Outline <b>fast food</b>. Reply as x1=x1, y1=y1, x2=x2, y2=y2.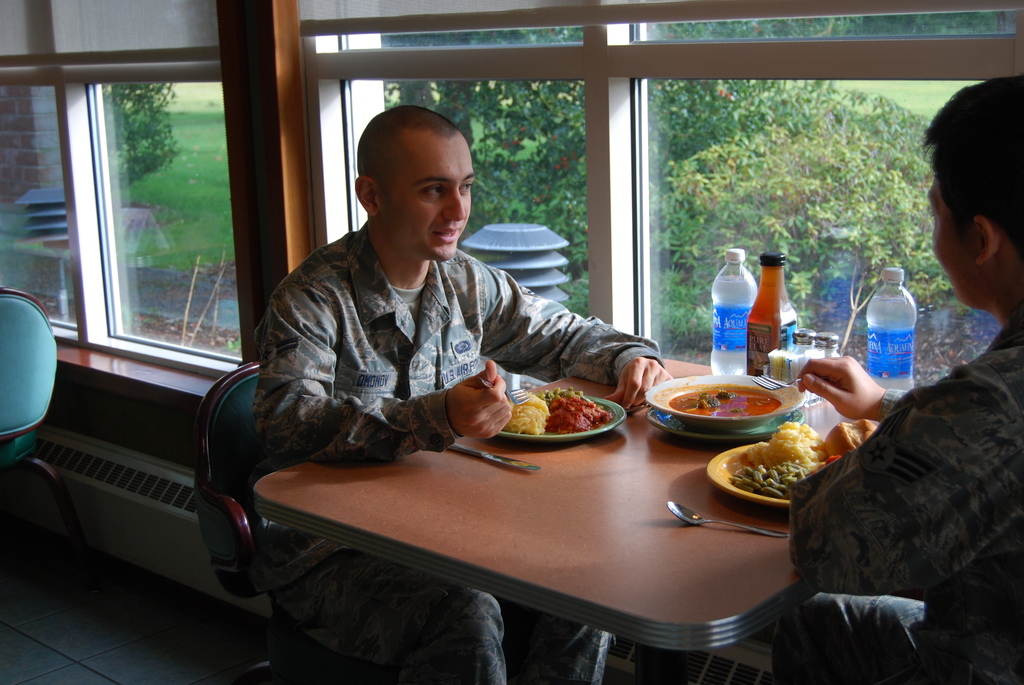
x1=511, y1=388, x2=618, y2=448.
